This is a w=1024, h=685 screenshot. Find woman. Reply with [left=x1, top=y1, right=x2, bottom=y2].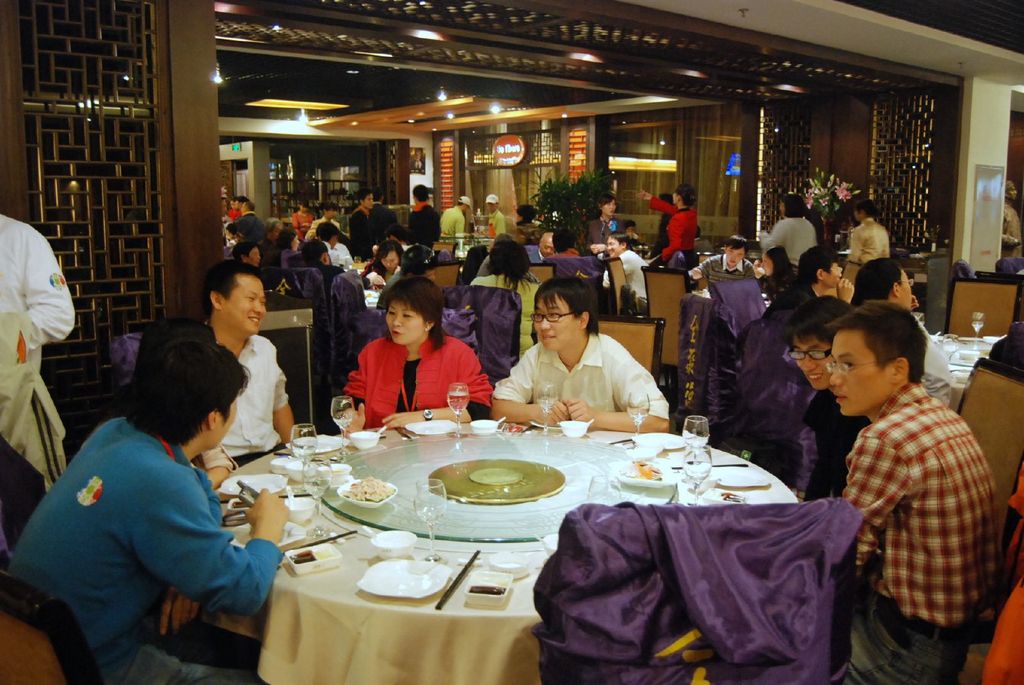
[left=260, top=216, right=290, bottom=244].
